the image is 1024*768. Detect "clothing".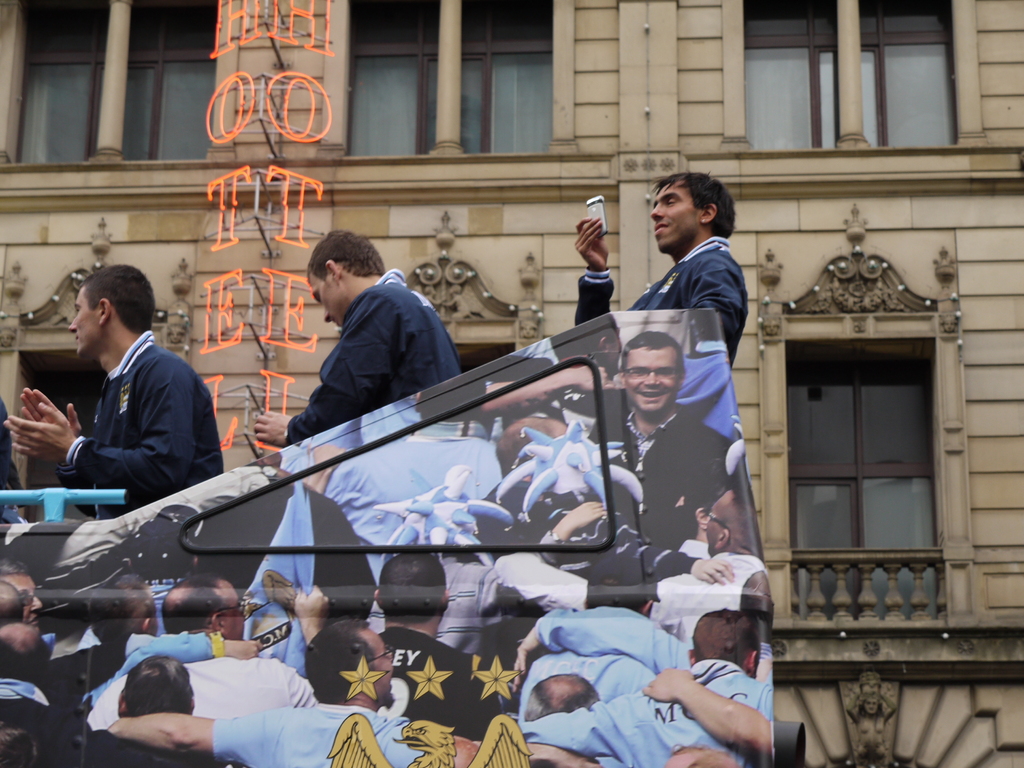
Detection: (left=575, top=237, right=751, bottom=372).
